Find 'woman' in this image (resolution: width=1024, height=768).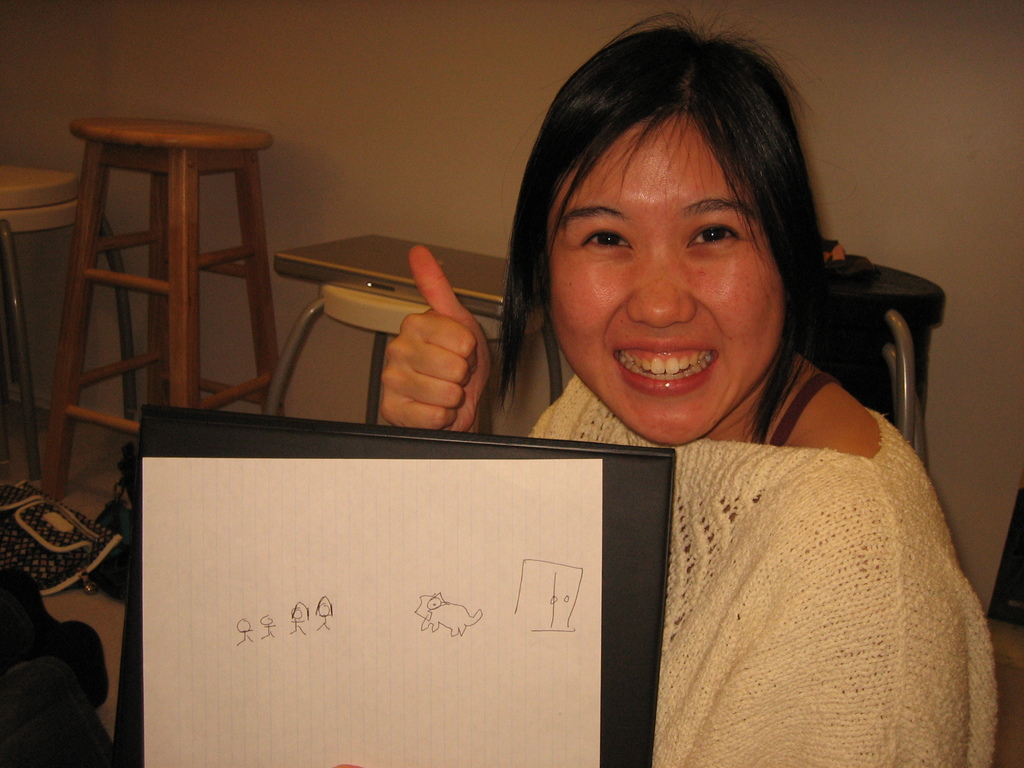
(left=421, top=60, right=988, bottom=729).
